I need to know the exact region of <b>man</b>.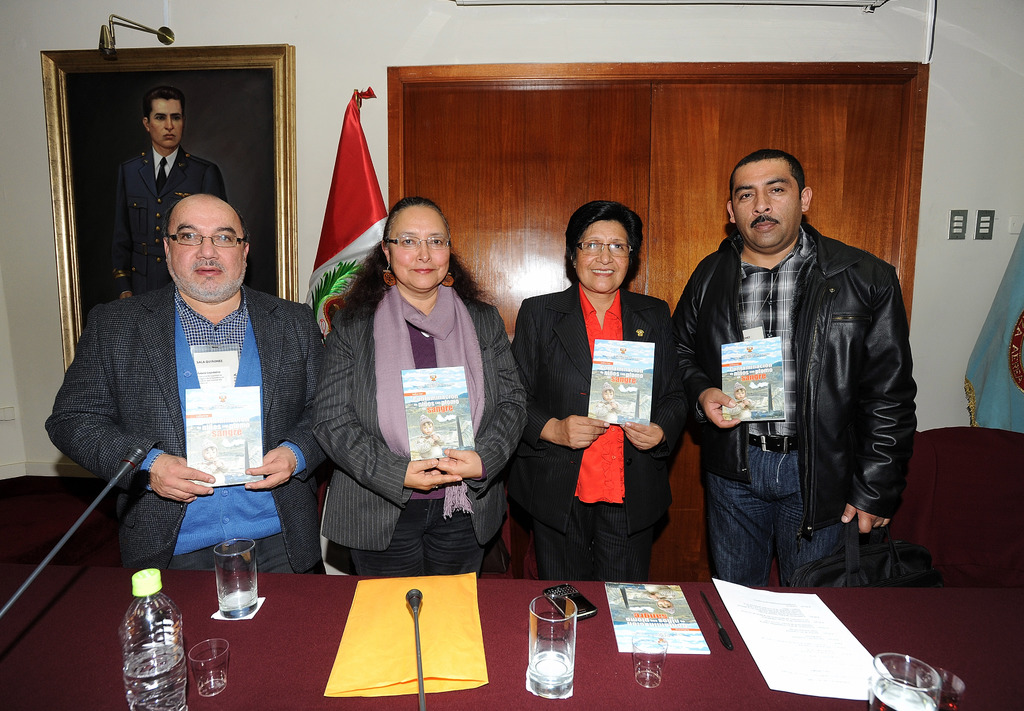
Region: 101,88,223,295.
